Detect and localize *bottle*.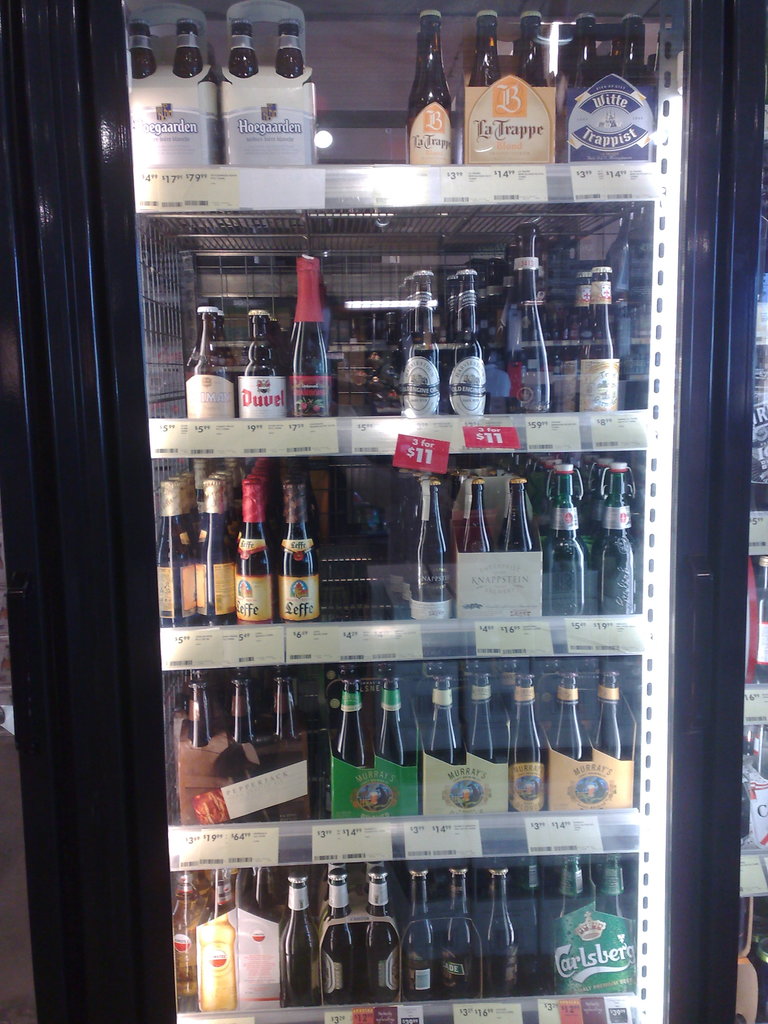
Localized at bbox=[554, 857, 600, 995].
